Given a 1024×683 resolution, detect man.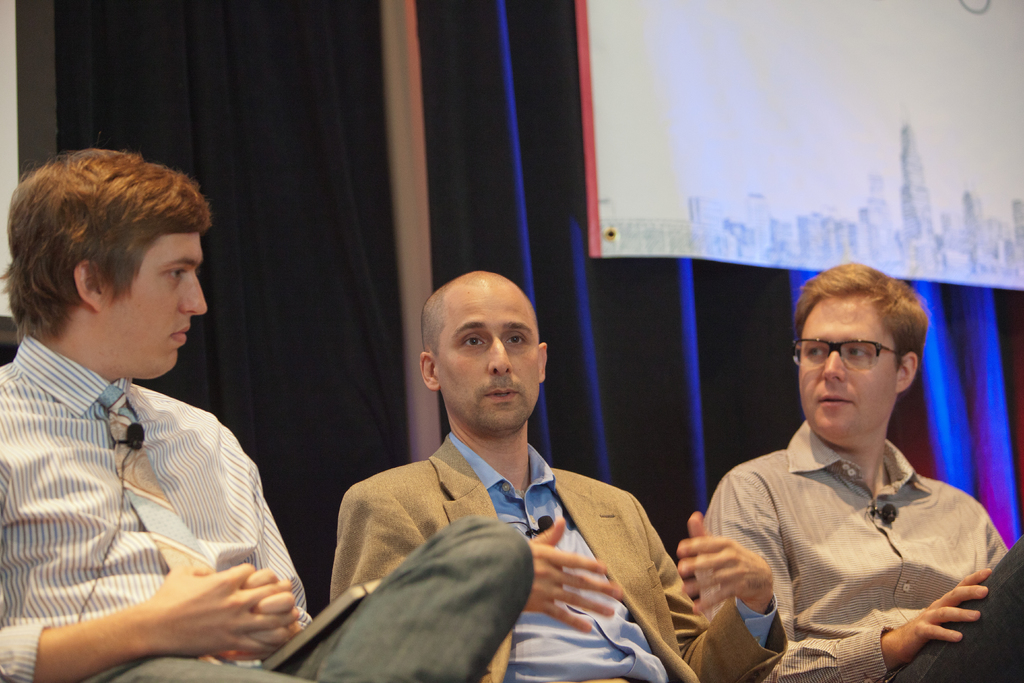
0:142:534:682.
